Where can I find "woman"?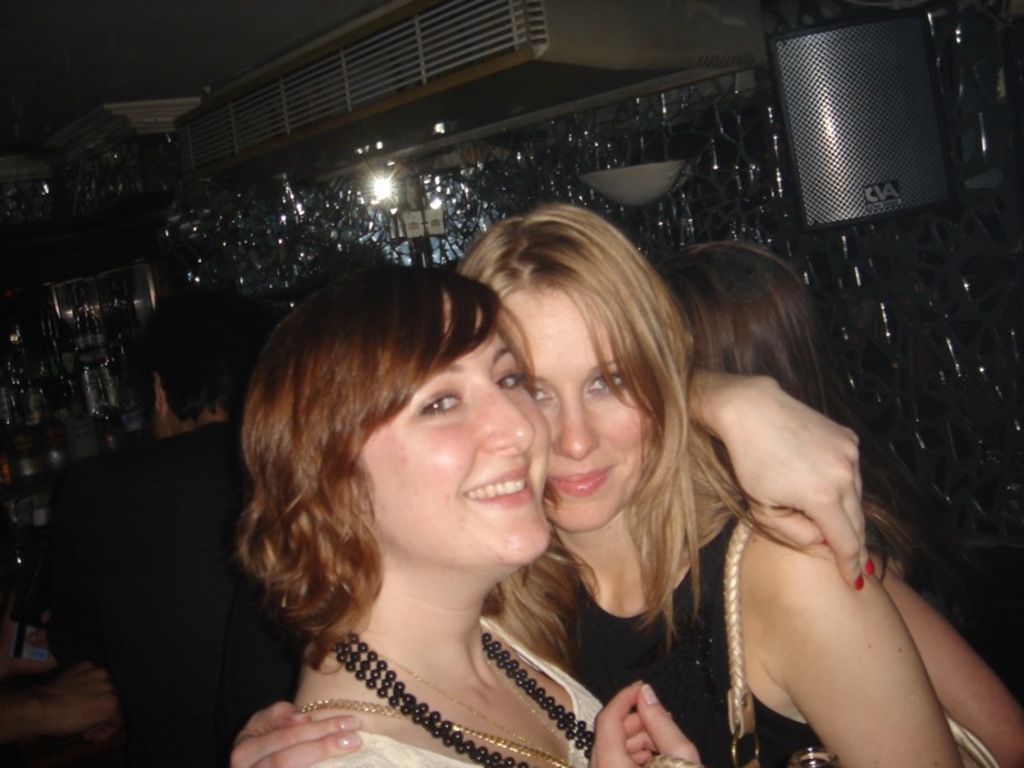
You can find it at <box>228,261,678,767</box>.
